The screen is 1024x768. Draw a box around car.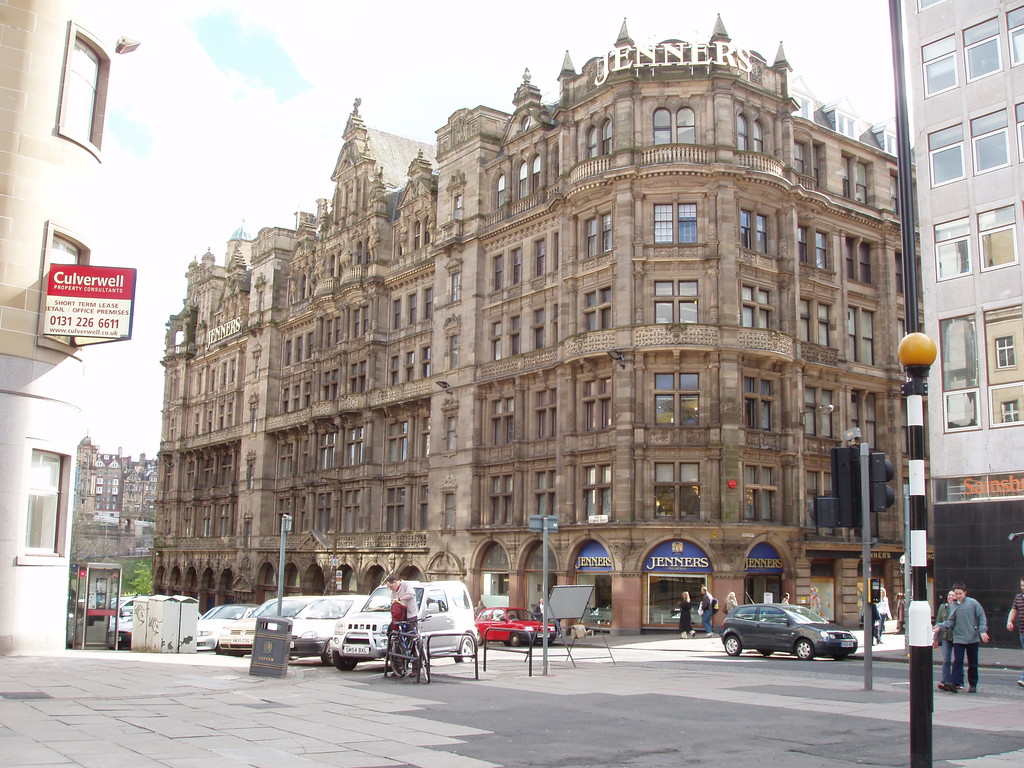
locate(337, 580, 477, 667).
